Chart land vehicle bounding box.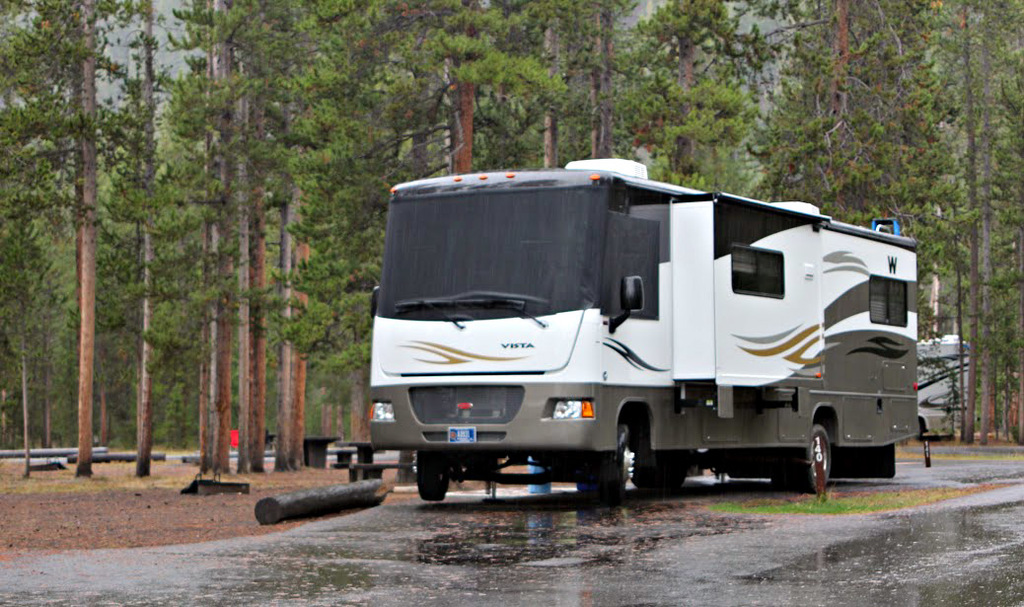
Charted: locate(330, 163, 946, 500).
